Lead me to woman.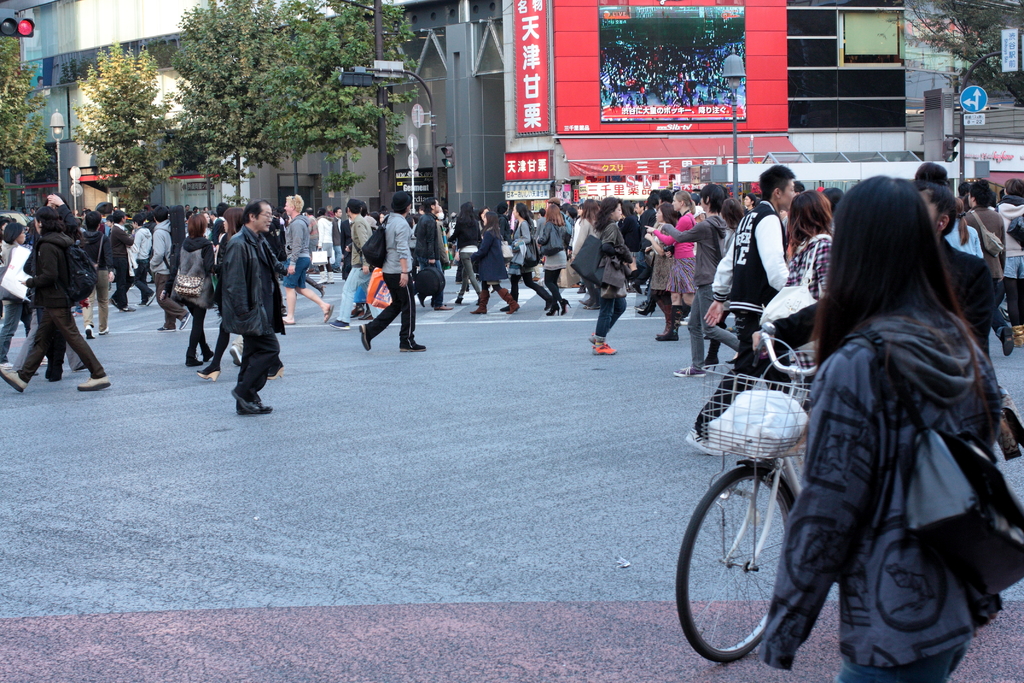
Lead to <bbox>626, 95, 633, 104</bbox>.
